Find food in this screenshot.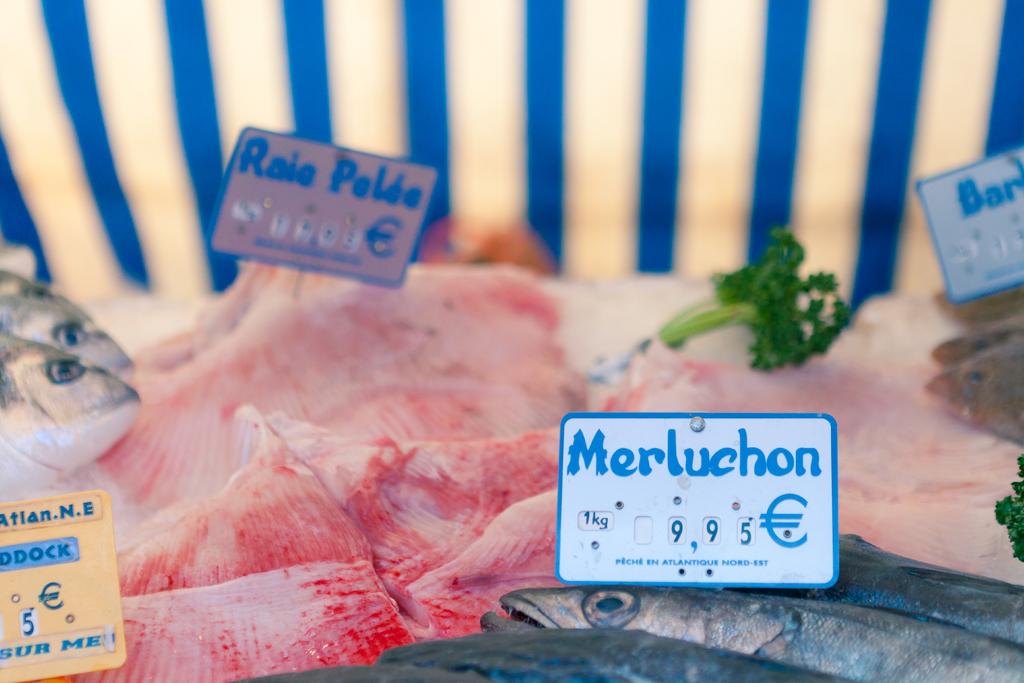
The bounding box for food is x1=0, y1=268, x2=135, y2=384.
